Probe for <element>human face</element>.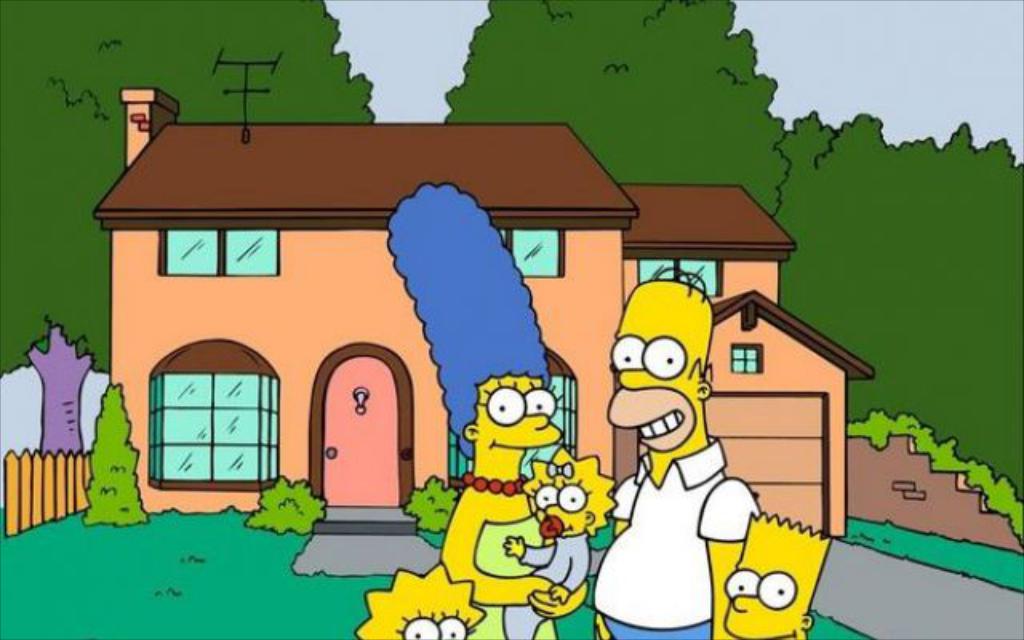
Probe result: 478/376/570/454.
